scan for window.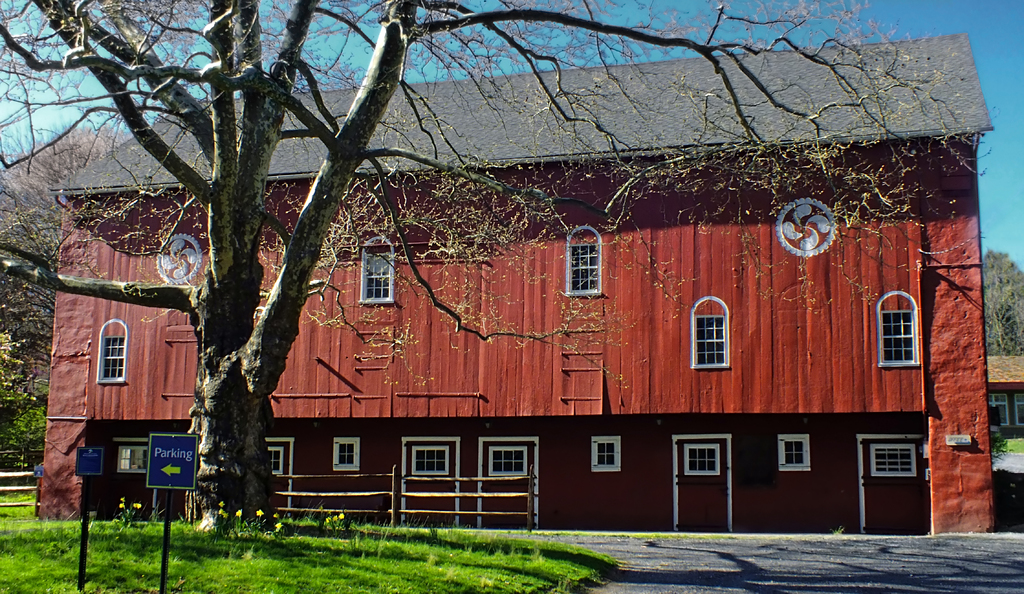
Scan result: x1=778 y1=435 x2=812 y2=476.
